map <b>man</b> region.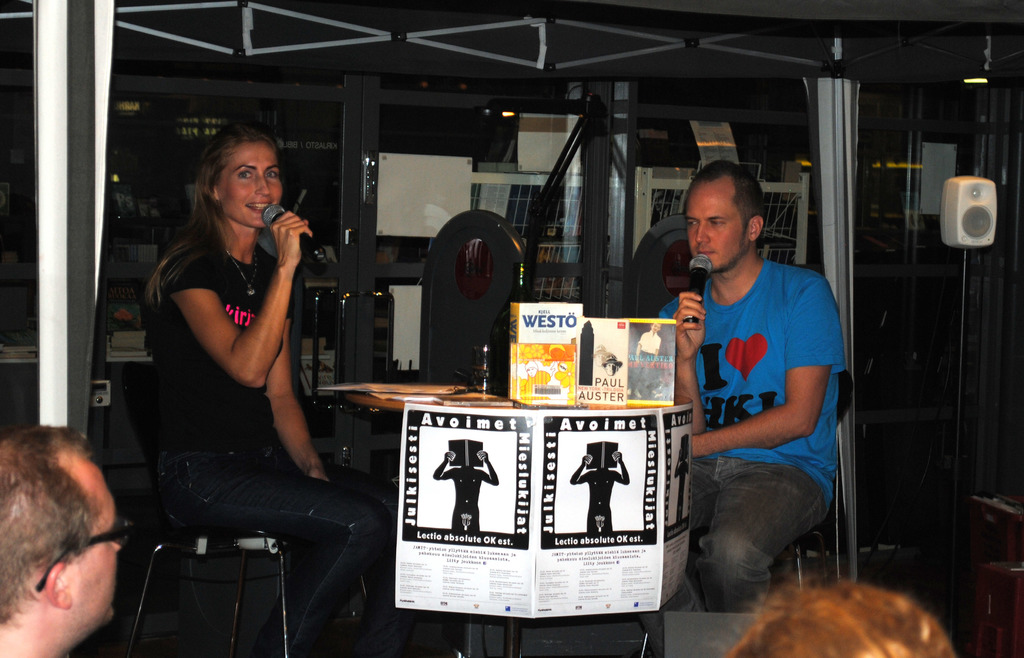
Mapped to [0,419,131,657].
